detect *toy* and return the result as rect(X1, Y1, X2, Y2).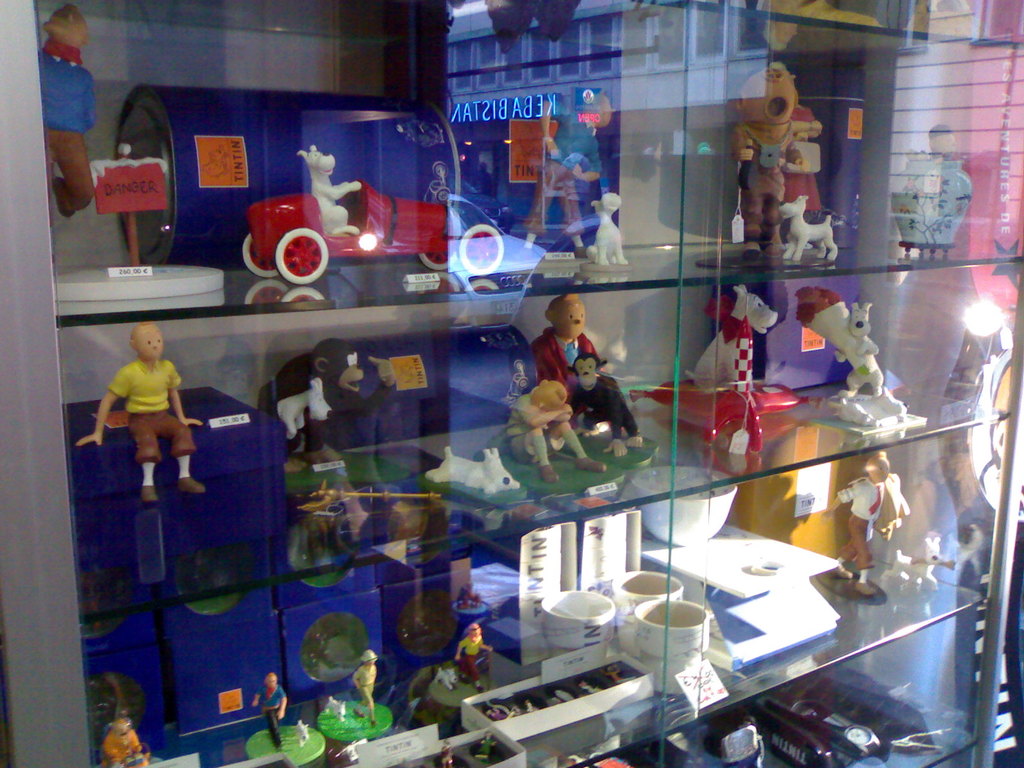
rect(796, 285, 909, 425).
